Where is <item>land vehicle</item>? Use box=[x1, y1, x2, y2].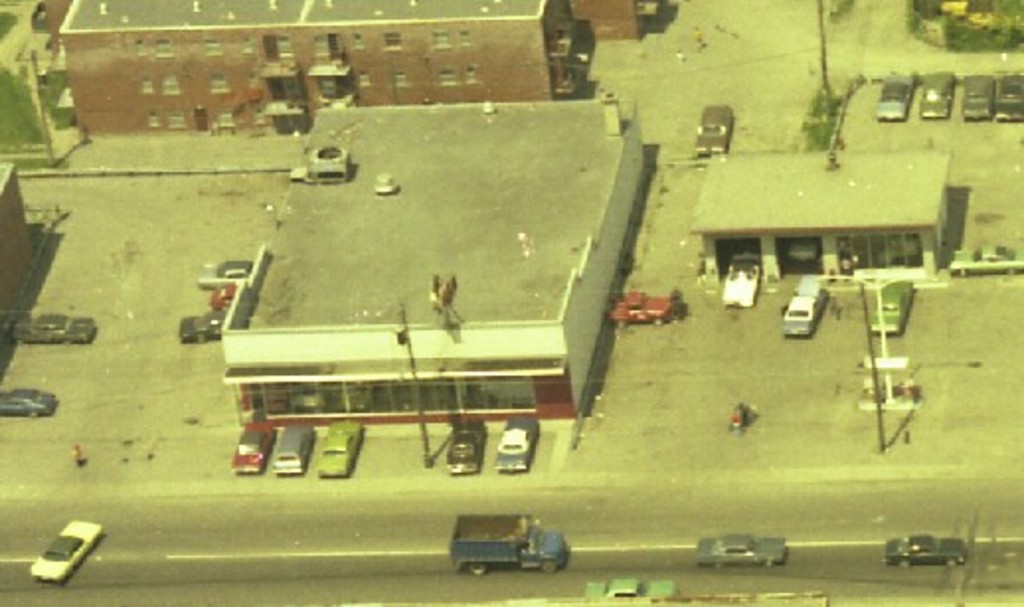
box=[690, 528, 783, 569].
